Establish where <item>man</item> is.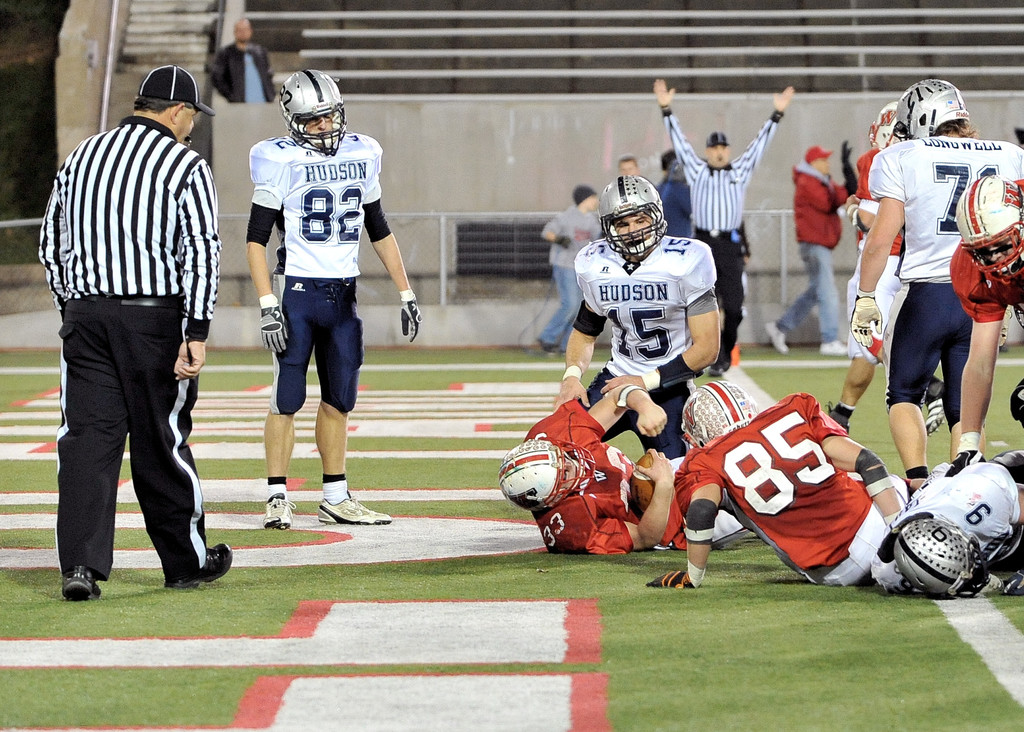
Established at (36, 53, 225, 592).
